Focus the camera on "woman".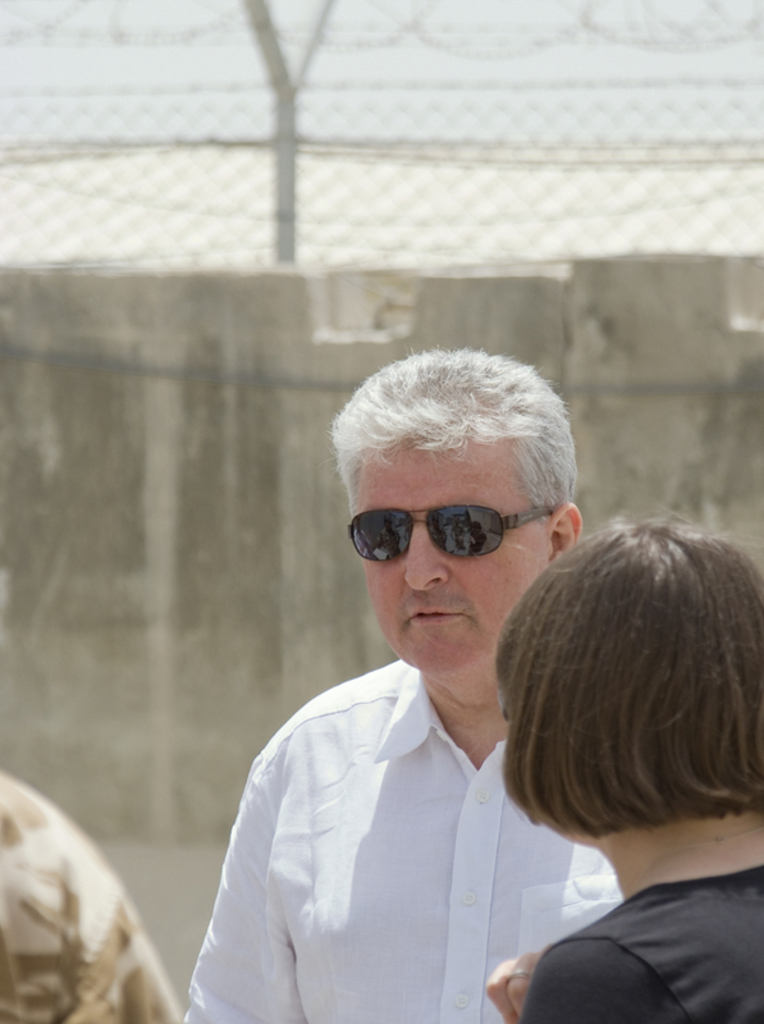
Focus region: [left=482, top=525, right=763, bottom=1023].
